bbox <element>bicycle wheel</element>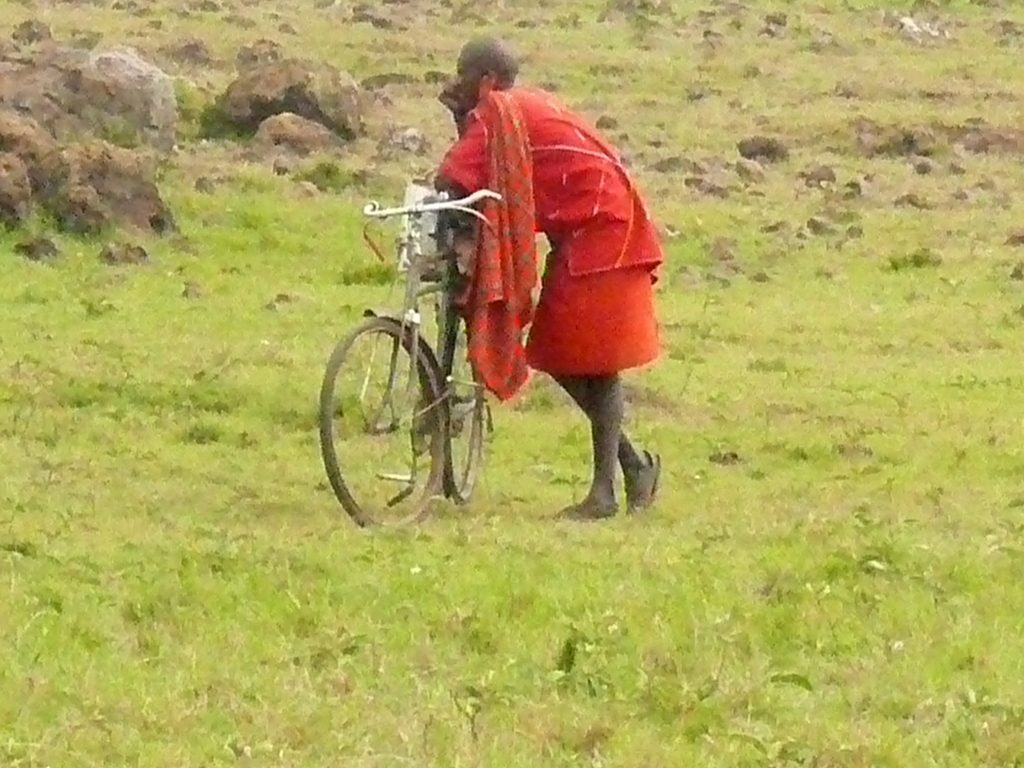
bbox(440, 317, 486, 503)
